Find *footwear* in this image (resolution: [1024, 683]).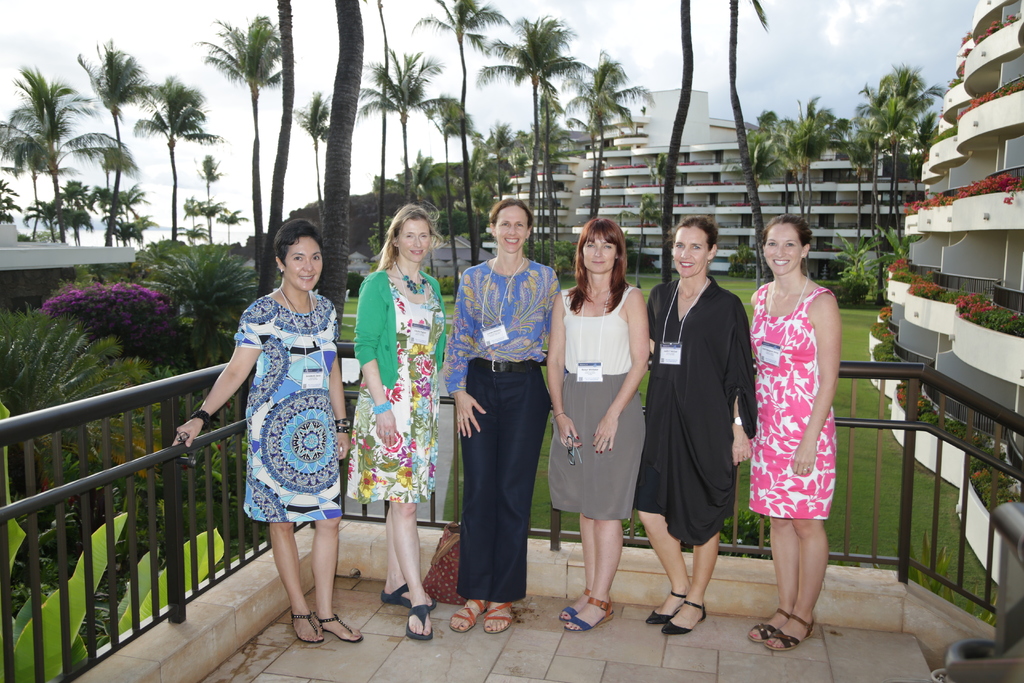
select_region(479, 599, 515, 632).
